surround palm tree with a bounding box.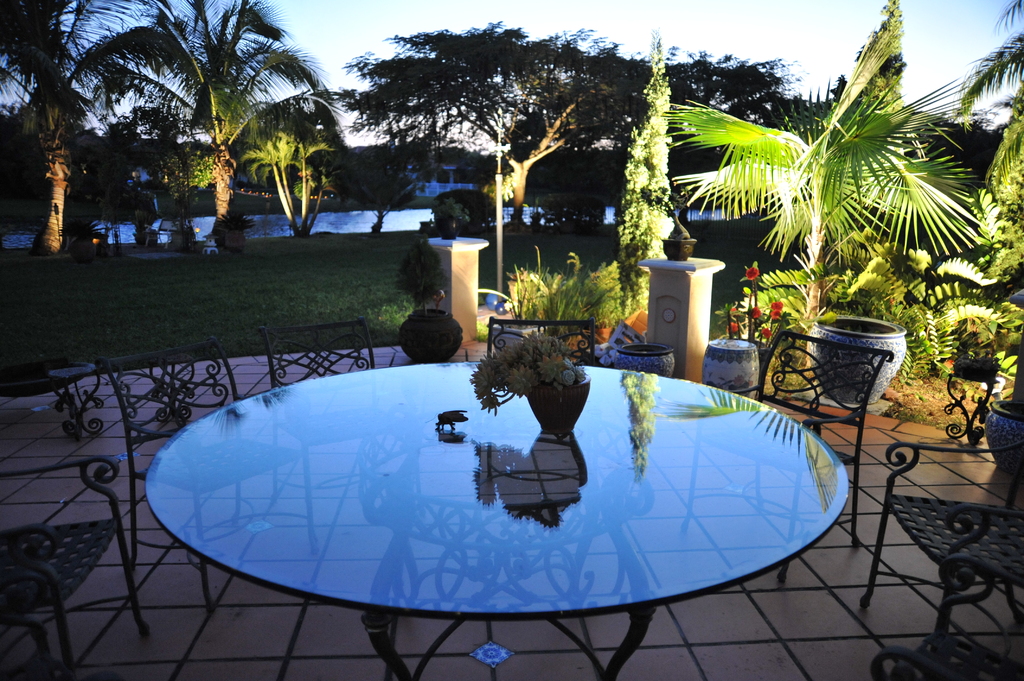
65,10,320,241.
